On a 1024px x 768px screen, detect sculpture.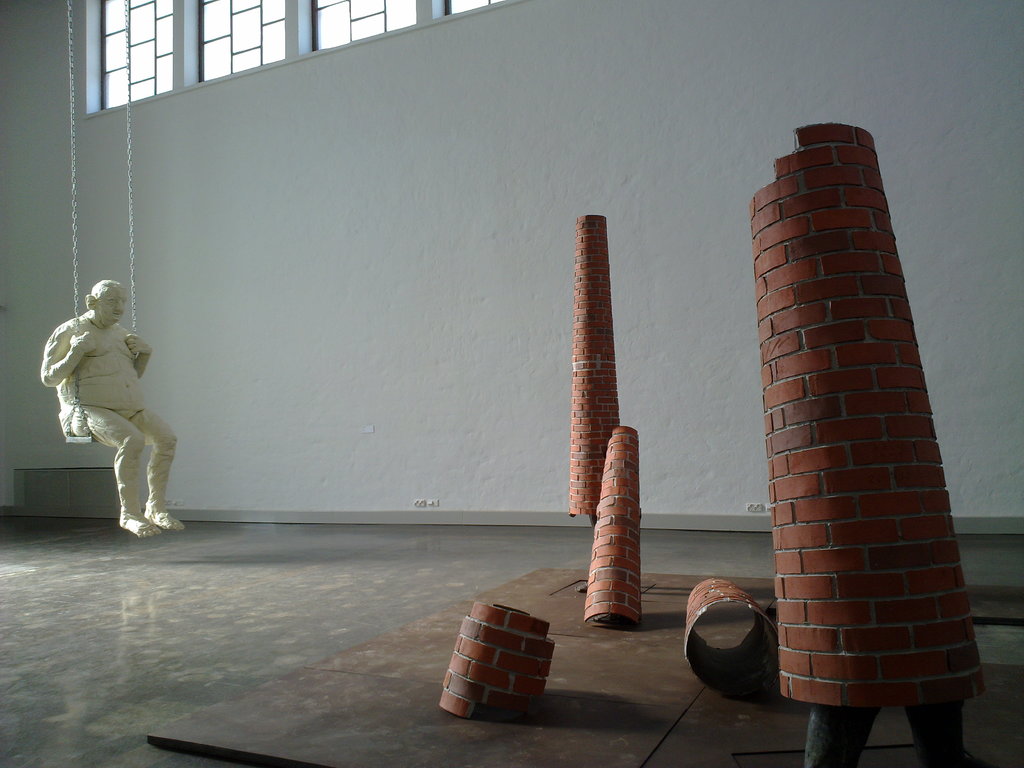
(40, 267, 176, 531).
